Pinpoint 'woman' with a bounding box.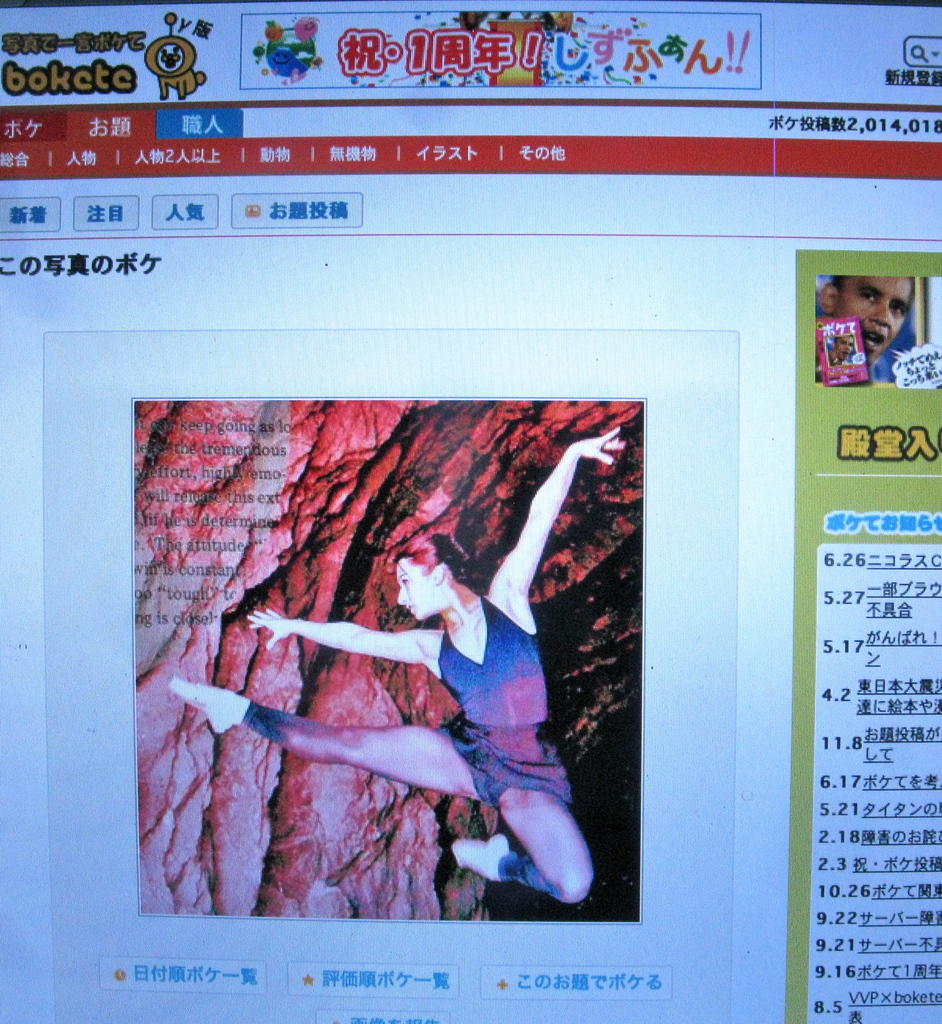
pyautogui.locateOnScreen(158, 410, 615, 908).
